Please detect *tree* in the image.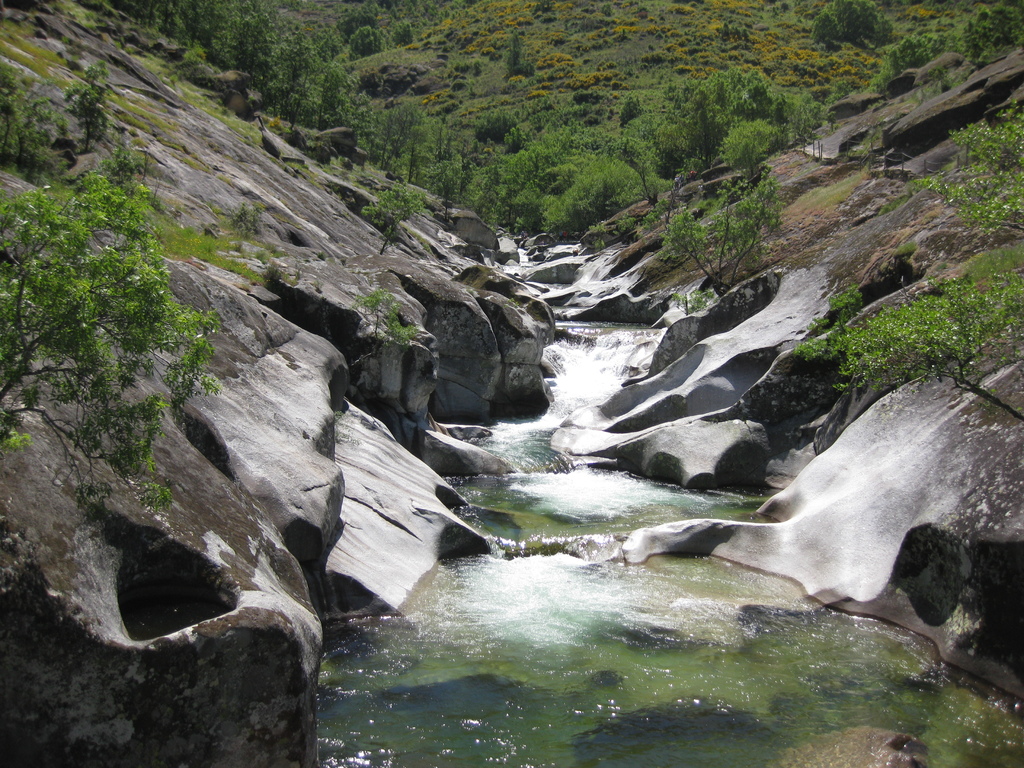
bbox=(0, 159, 220, 511).
